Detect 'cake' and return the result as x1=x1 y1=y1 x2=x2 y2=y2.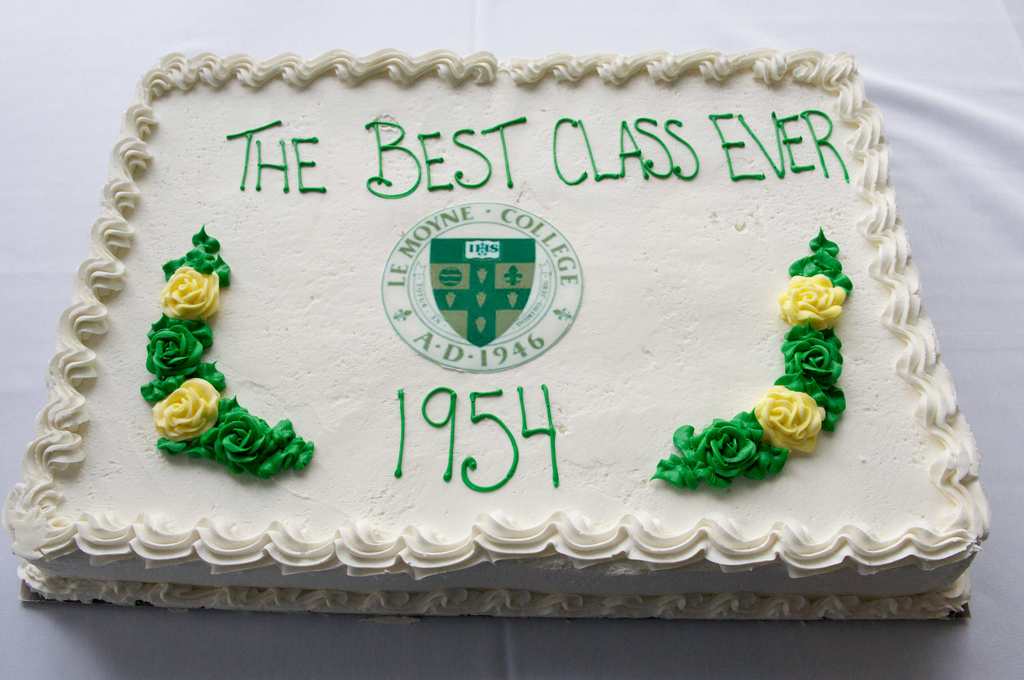
x1=10 y1=51 x2=988 y2=622.
